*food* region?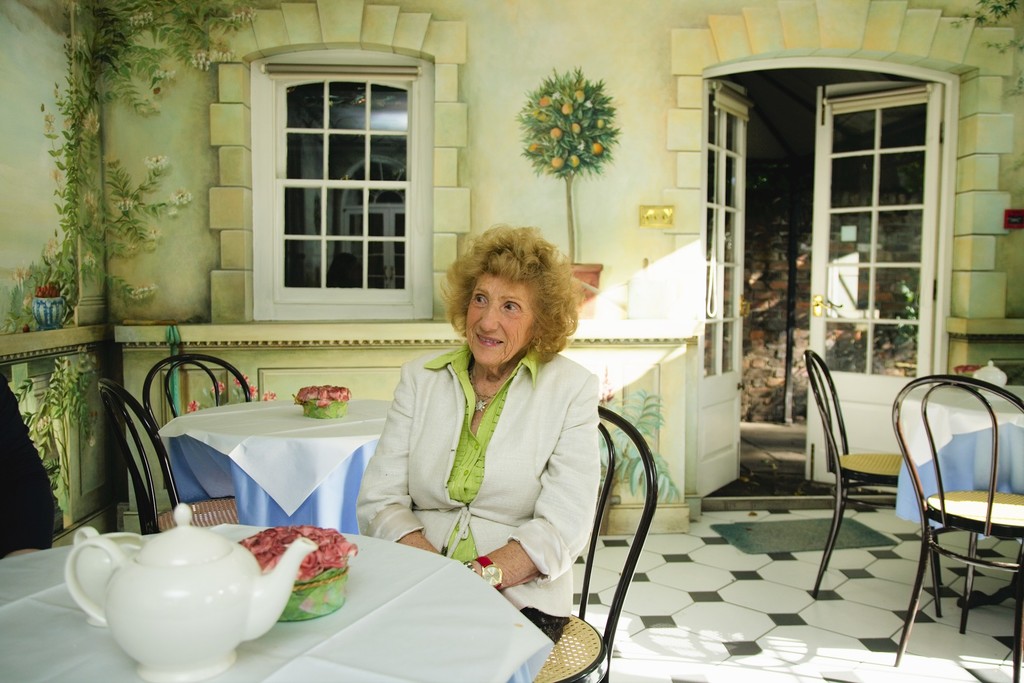
[left=227, top=546, right=342, bottom=605]
